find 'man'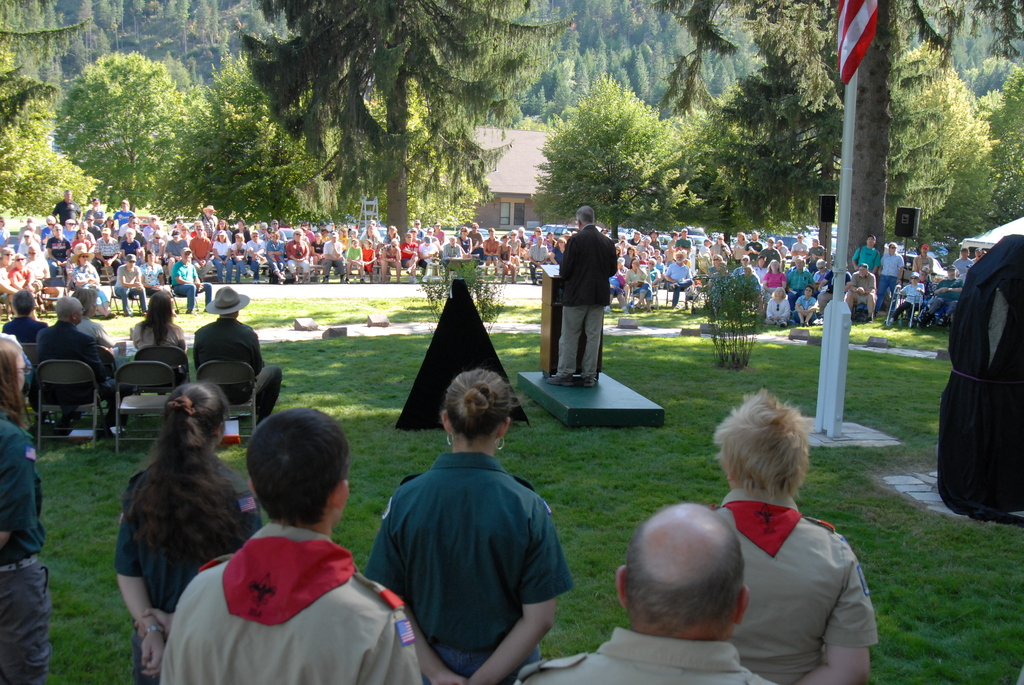
box(524, 504, 774, 684)
